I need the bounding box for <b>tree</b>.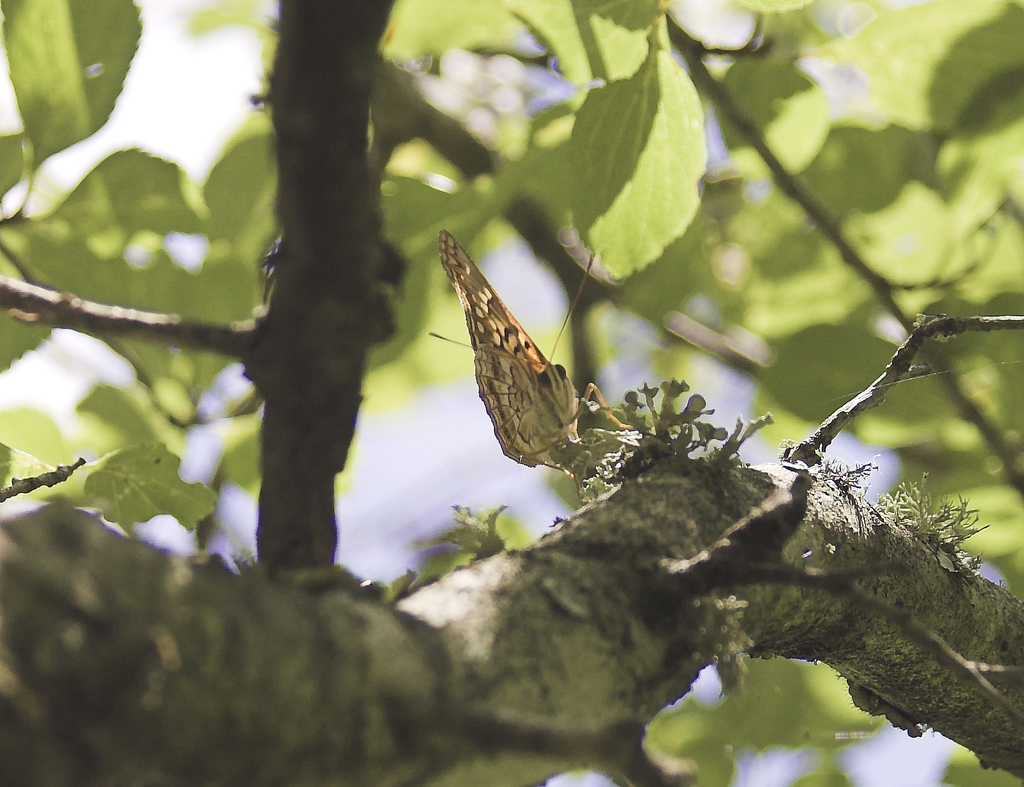
Here it is: left=30, top=23, right=1023, bottom=734.
